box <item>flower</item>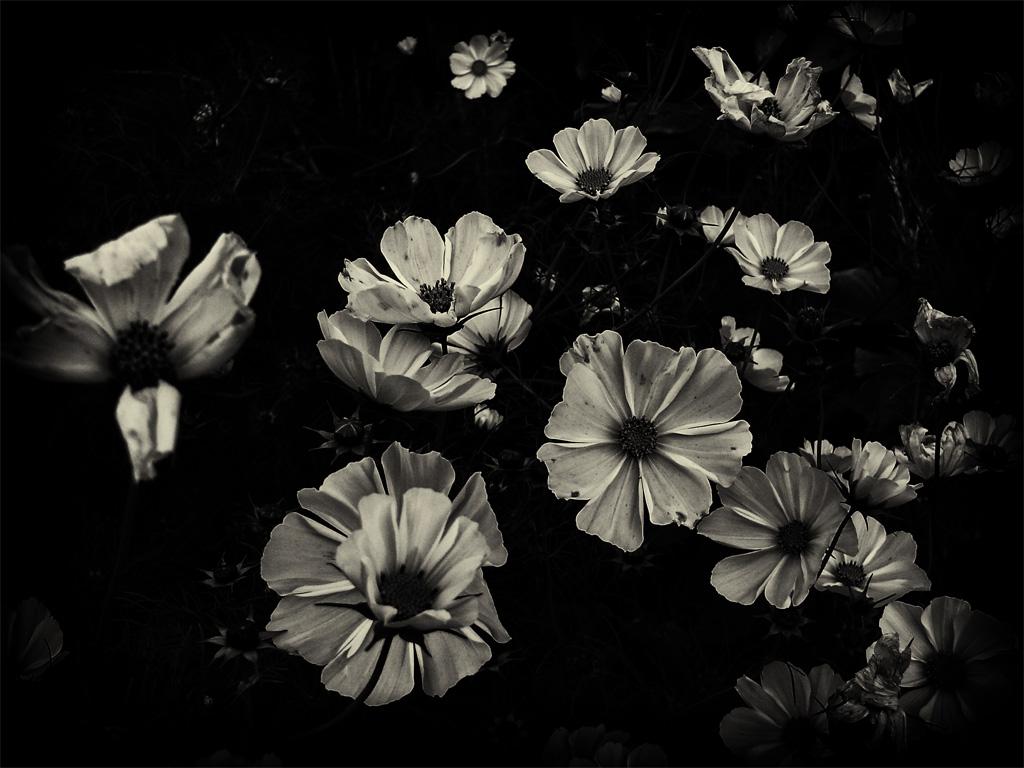
x1=694, y1=446, x2=859, y2=613
